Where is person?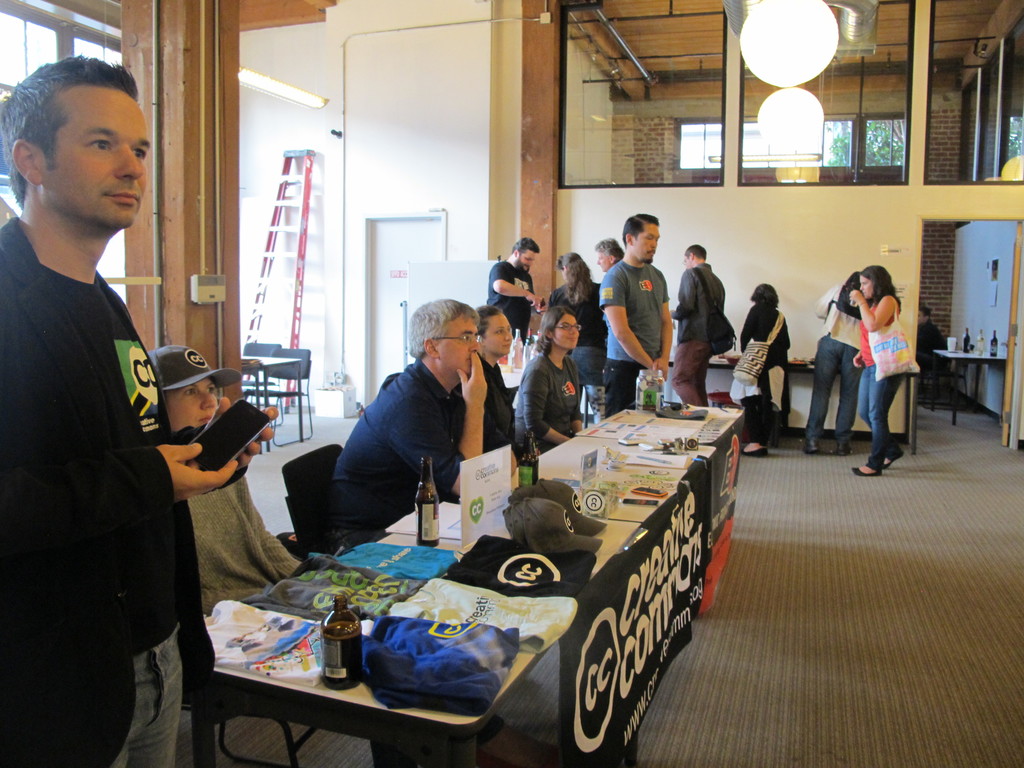
[left=828, top=250, right=924, bottom=472].
